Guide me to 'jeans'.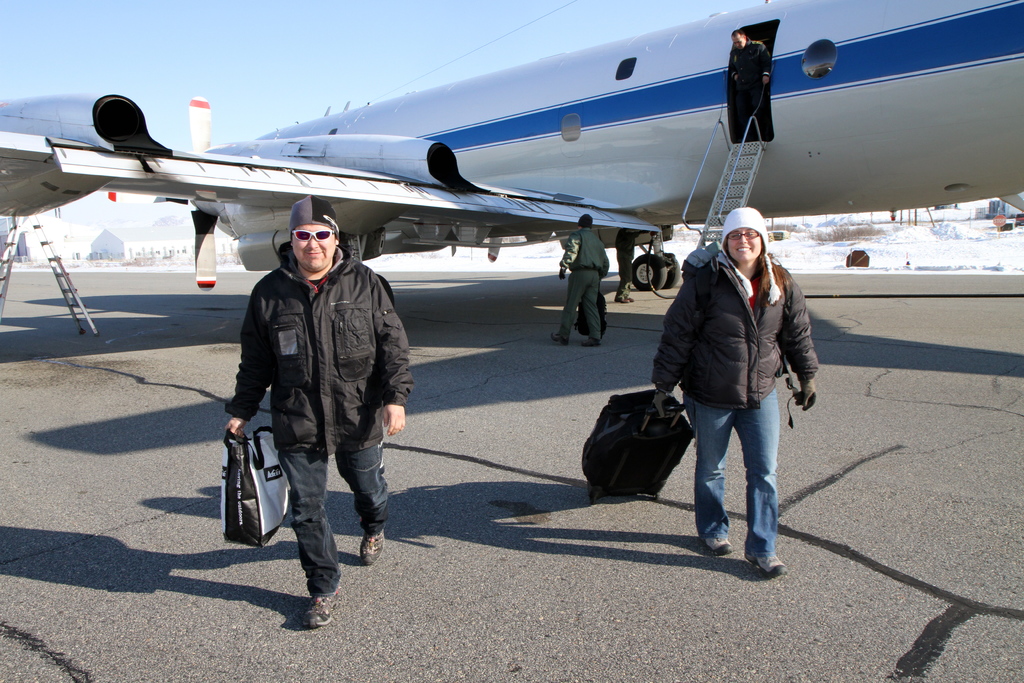
Guidance: region(282, 445, 385, 588).
